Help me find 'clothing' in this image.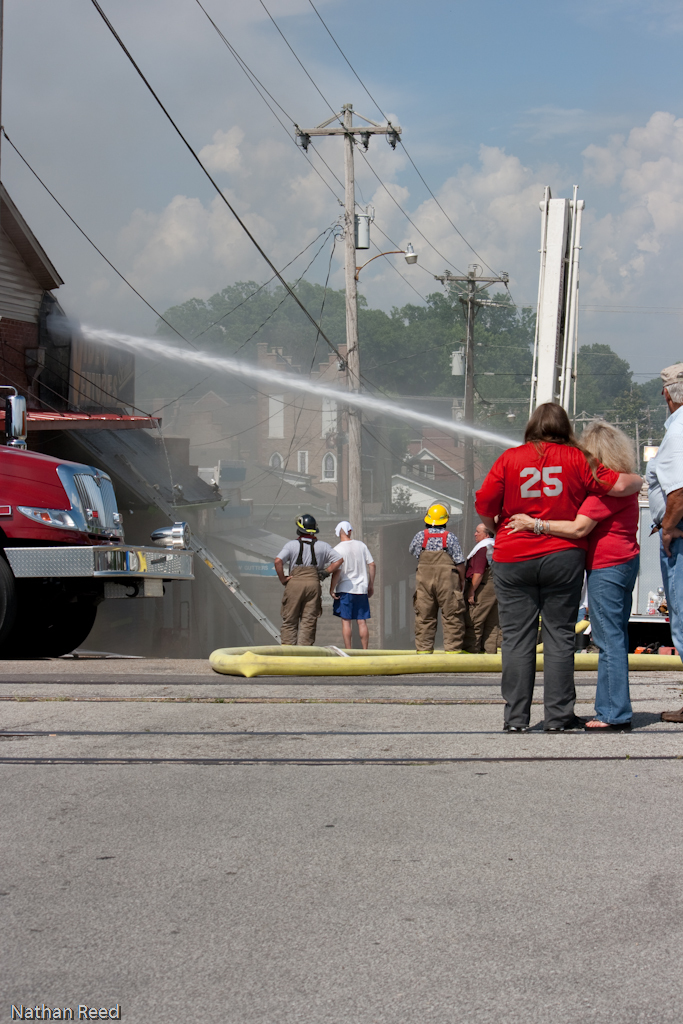
Found it: left=402, top=528, right=477, bottom=643.
